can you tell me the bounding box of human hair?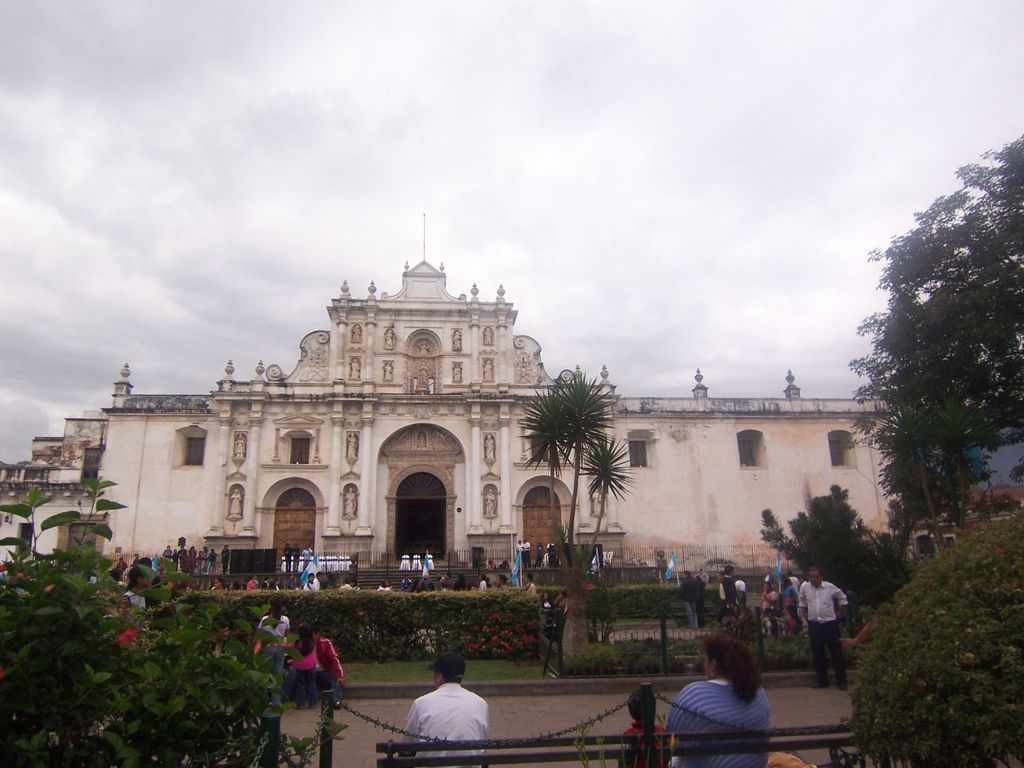
{"x1": 382, "y1": 579, "x2": 386, "y2": 587}.
